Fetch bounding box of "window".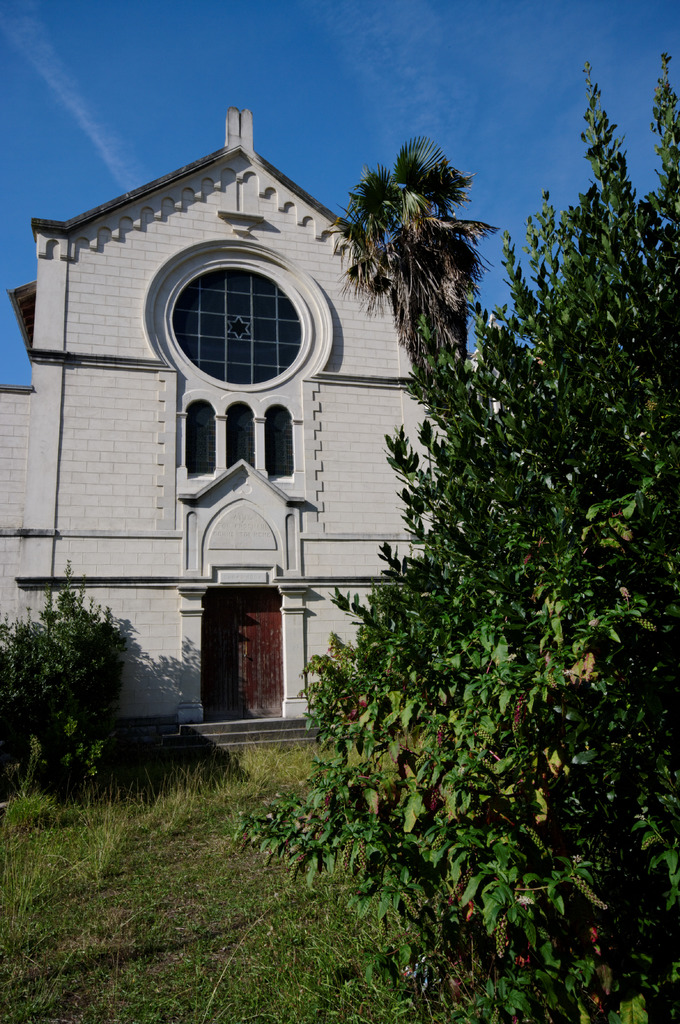
Bbox: region(178, 394, 217, 475).
